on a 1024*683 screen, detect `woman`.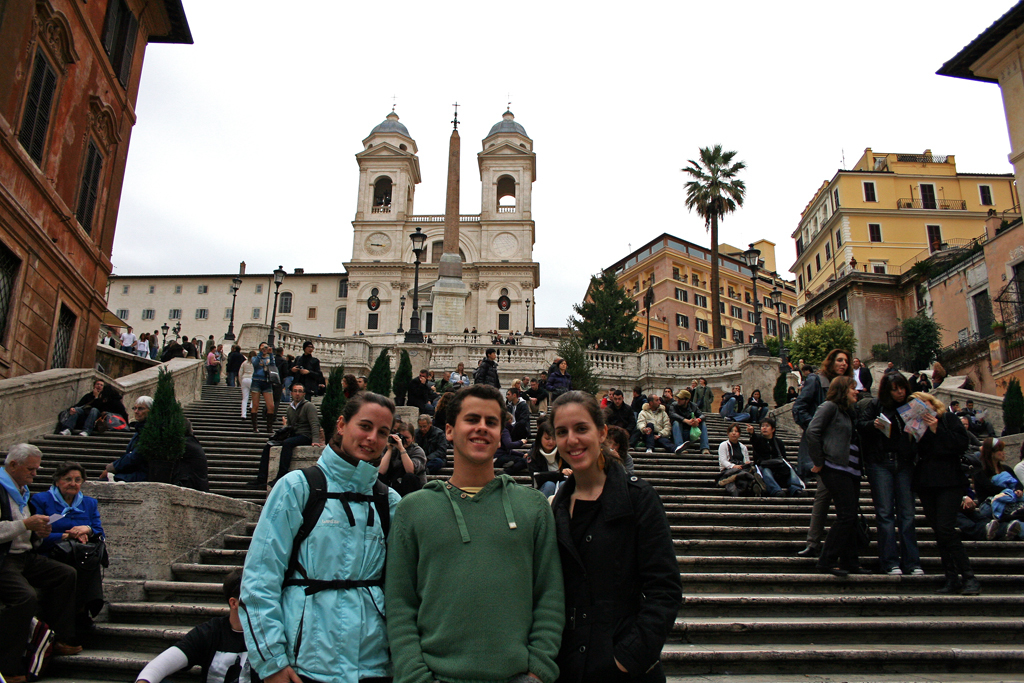
[left=796, top=377, right=864, bottom=558].
